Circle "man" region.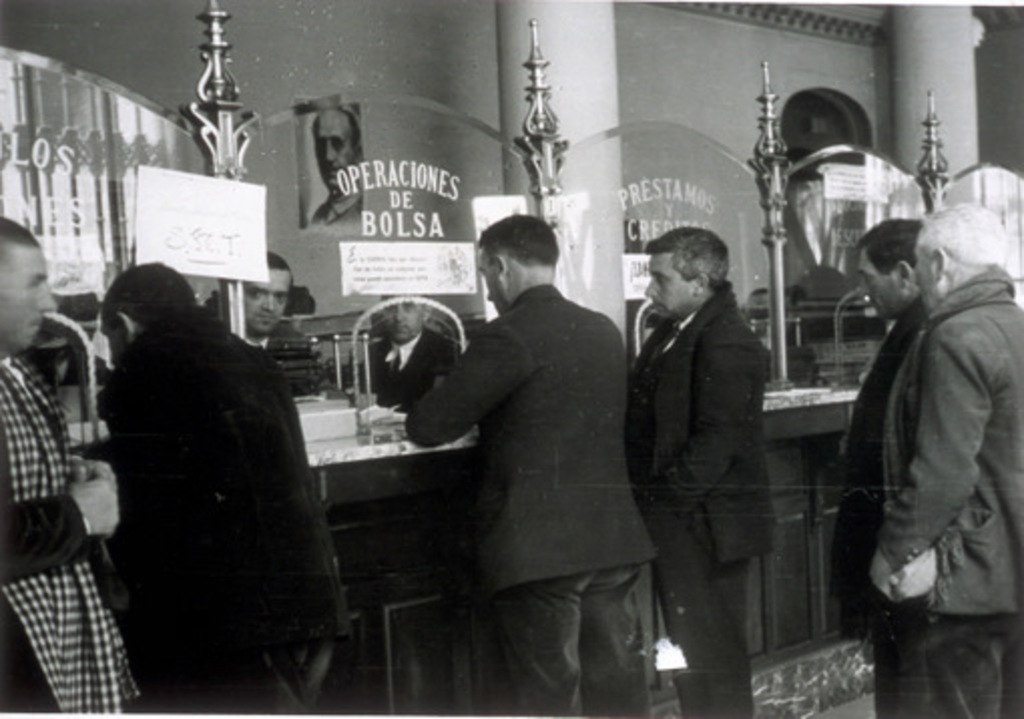
Region: left=624, top=203, right=809, bottom=697.
